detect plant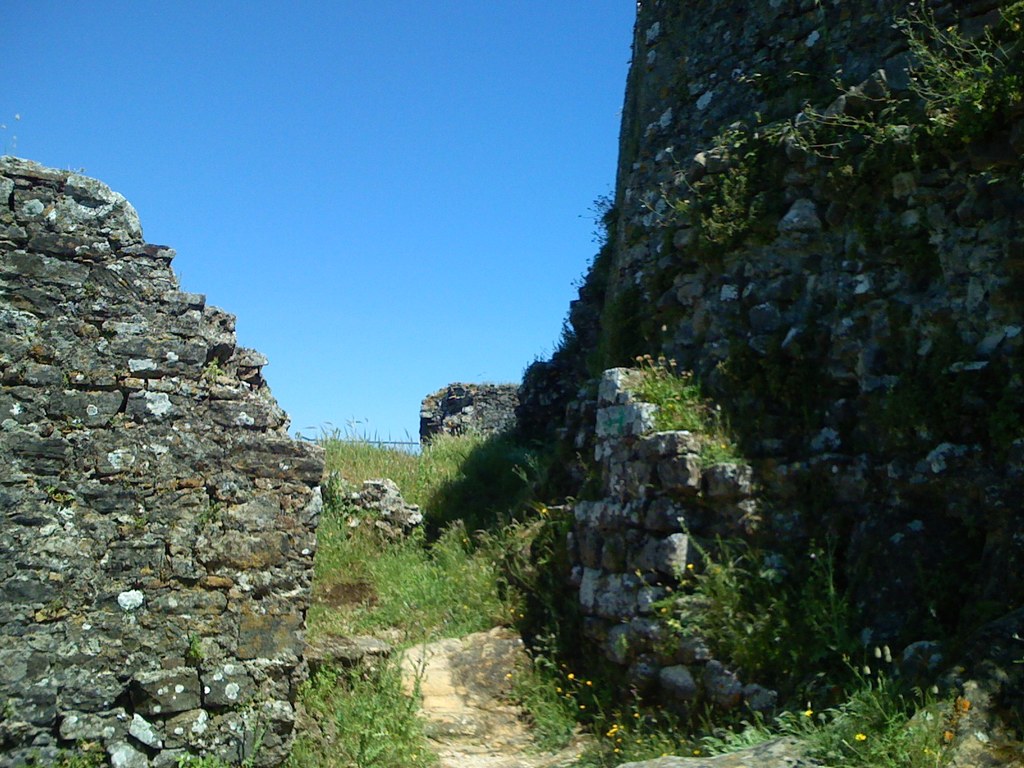
[170, 756, 230, 767]
